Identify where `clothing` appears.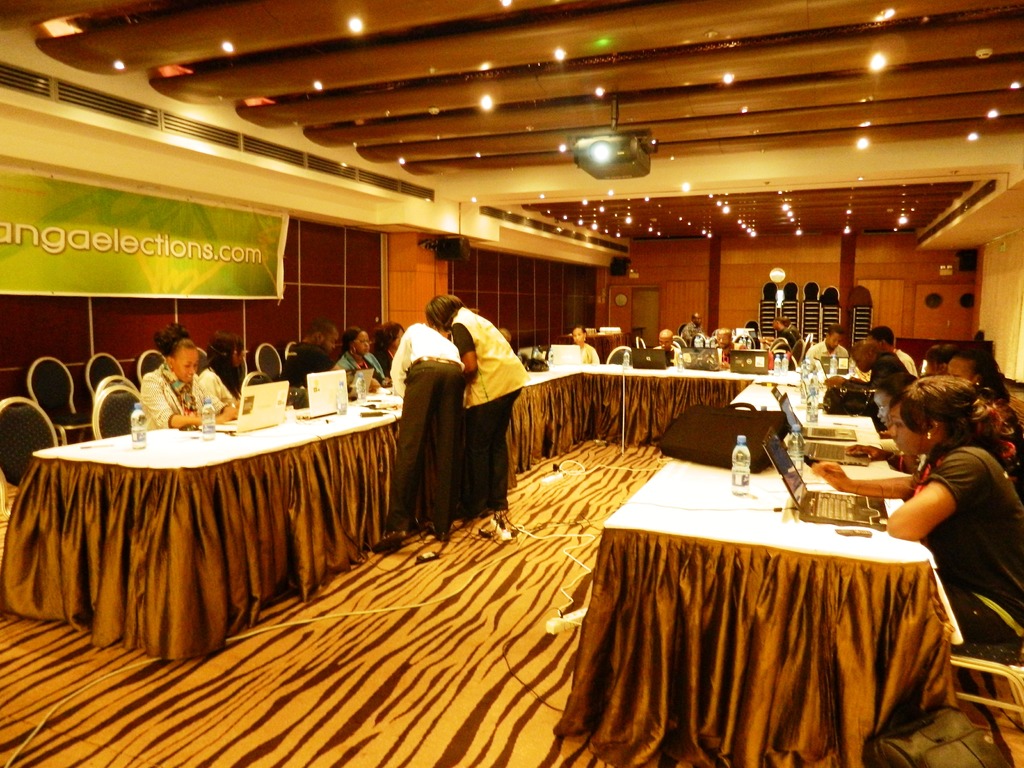
Appears at 888/431/1023/654.
